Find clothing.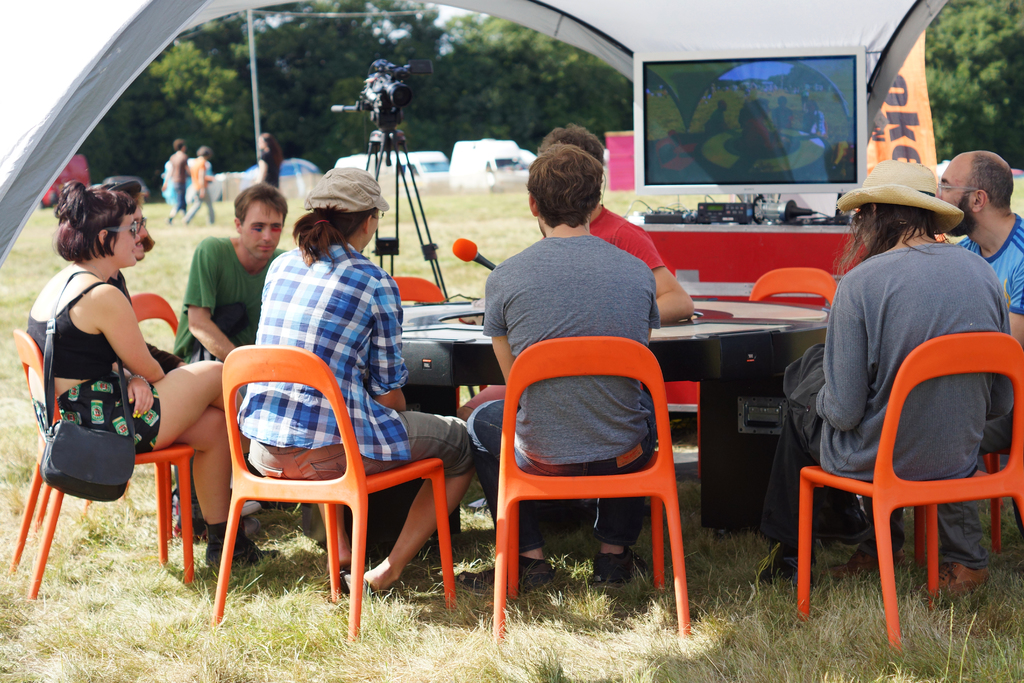
region(465, 230, 663, 556).
